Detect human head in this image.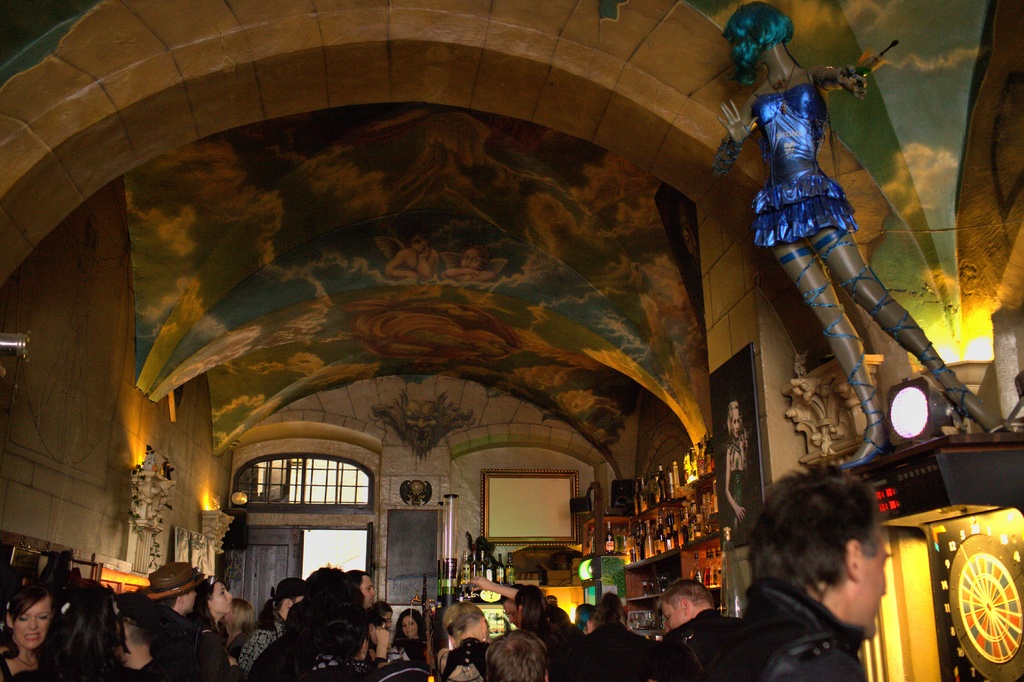
Detection: pyautogui.locateOnScreen(751, 480, 907, 634).
